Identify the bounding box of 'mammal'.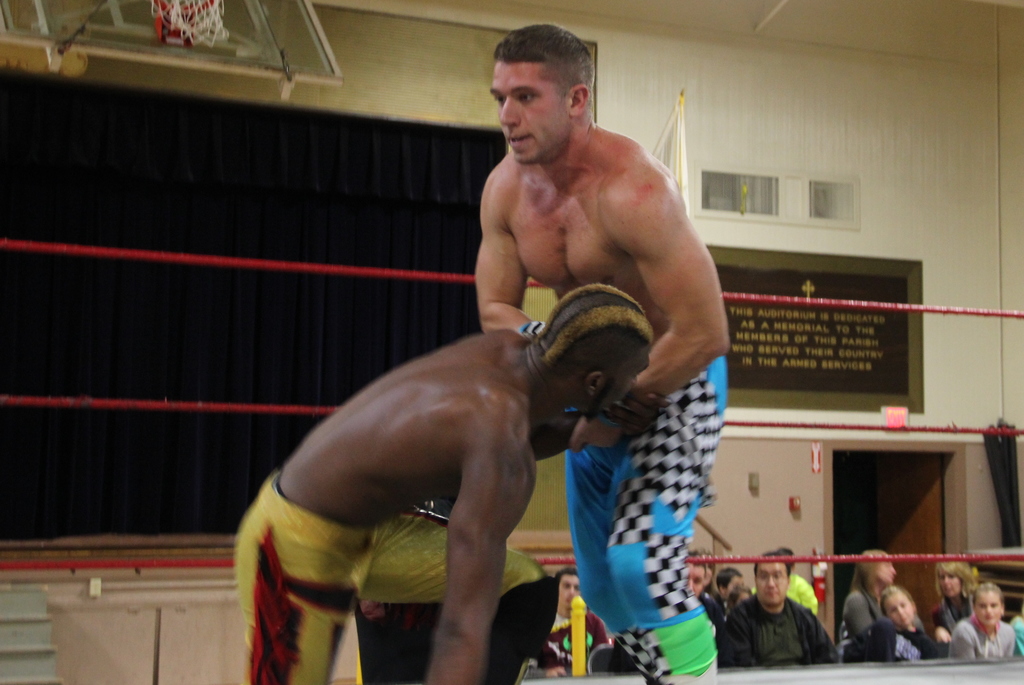
l=691, t=554, r=729, b=665.
